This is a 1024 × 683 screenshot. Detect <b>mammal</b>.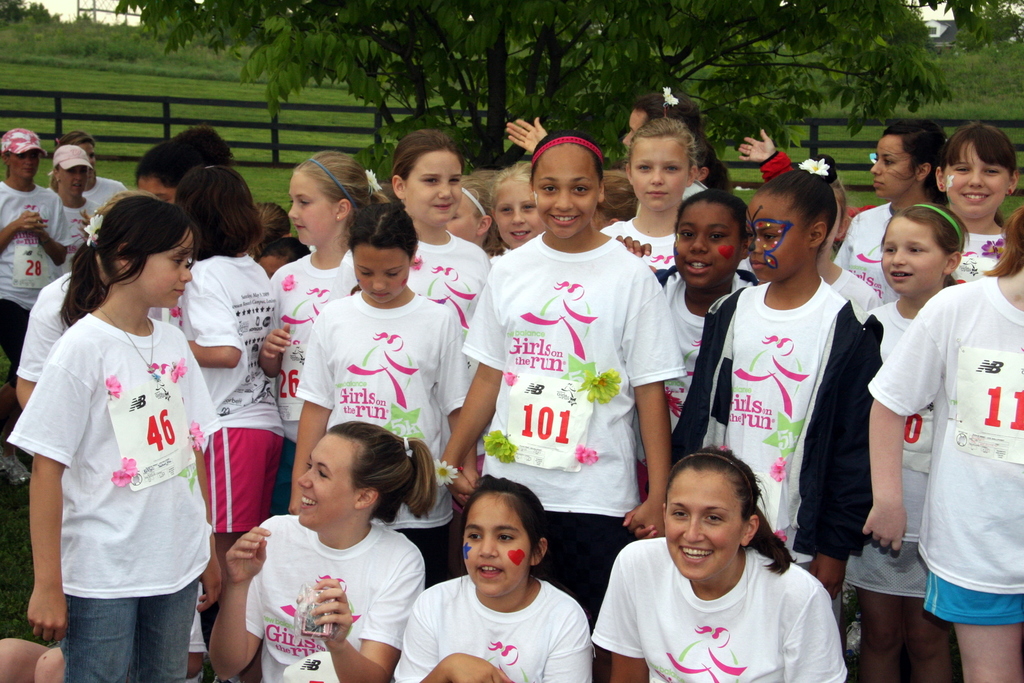
pyautogui.locateOnScreen(137, 137, 187, 212).
